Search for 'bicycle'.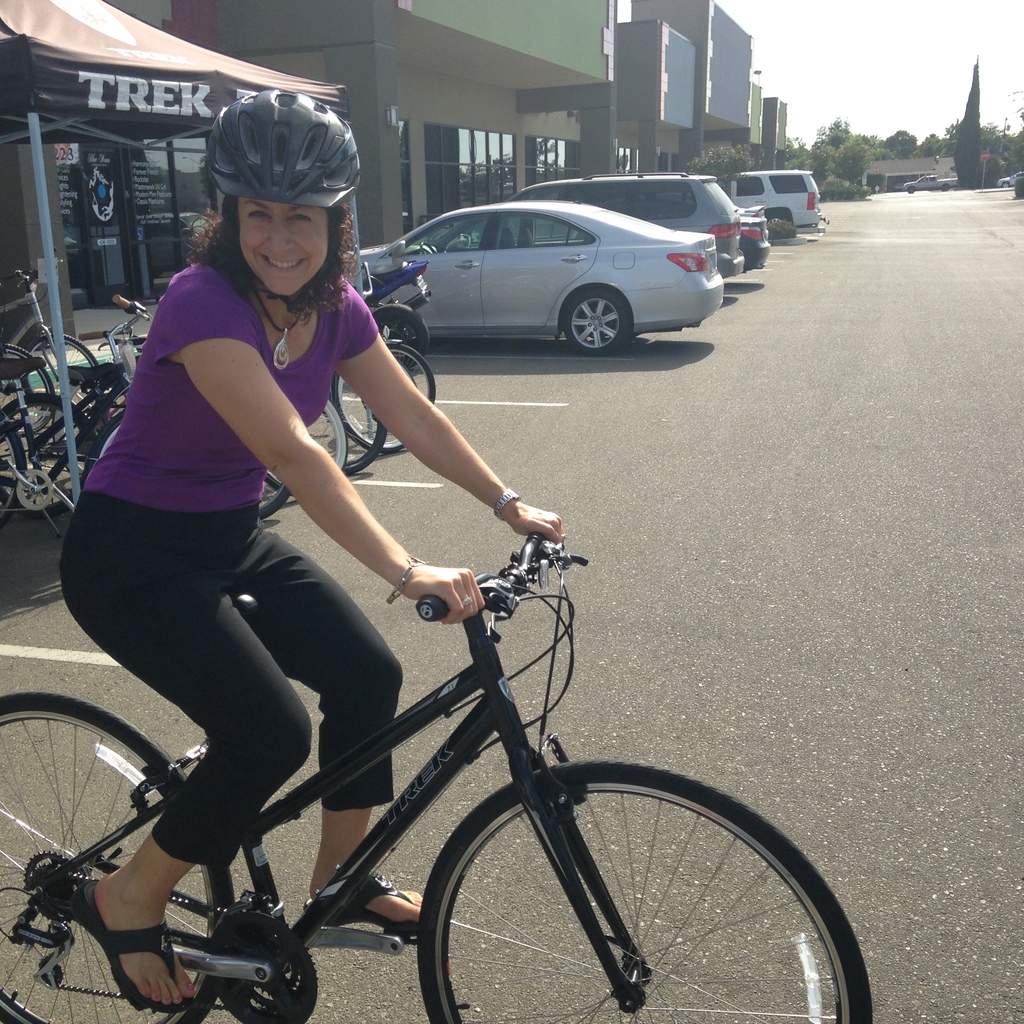
Found at <region>0, 495, 947, 1011</region>.
